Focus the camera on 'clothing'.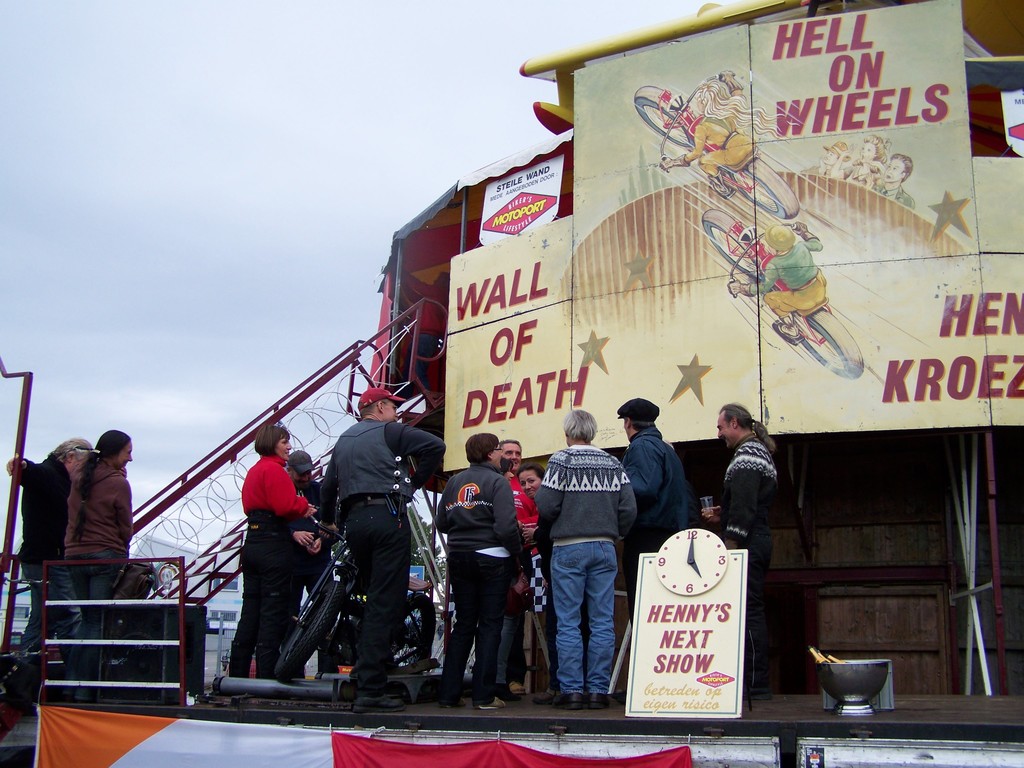
Focus region: select_region(436, 462, 525, 707).
